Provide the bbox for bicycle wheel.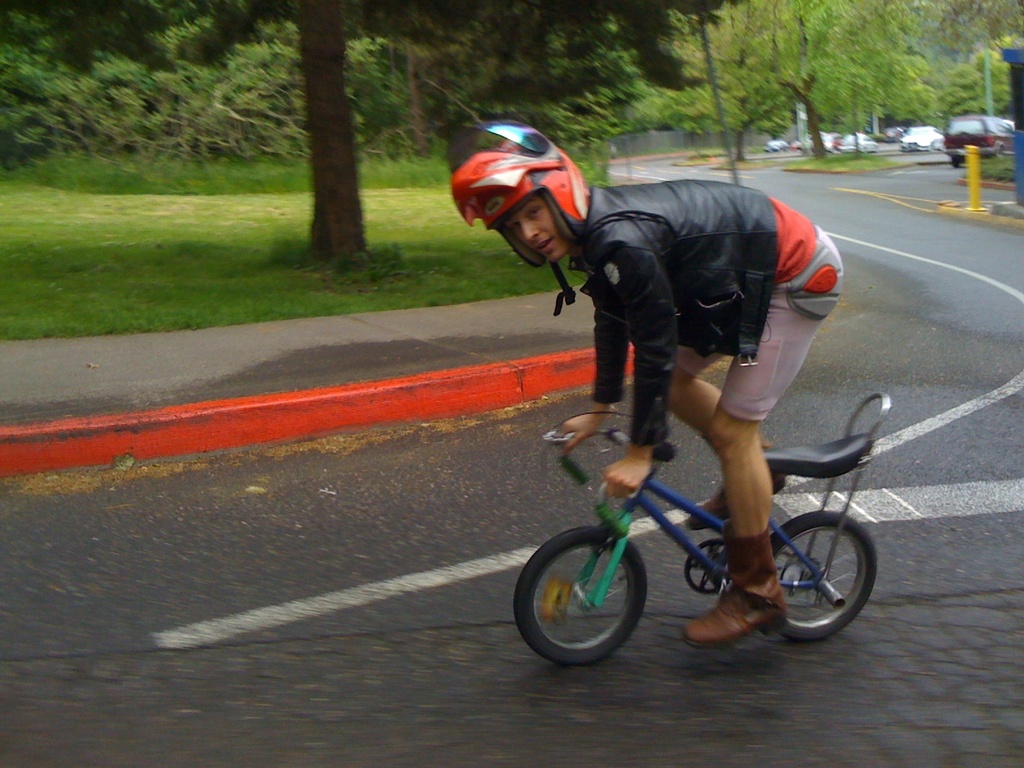
box=[767, 511, 876, 641].
